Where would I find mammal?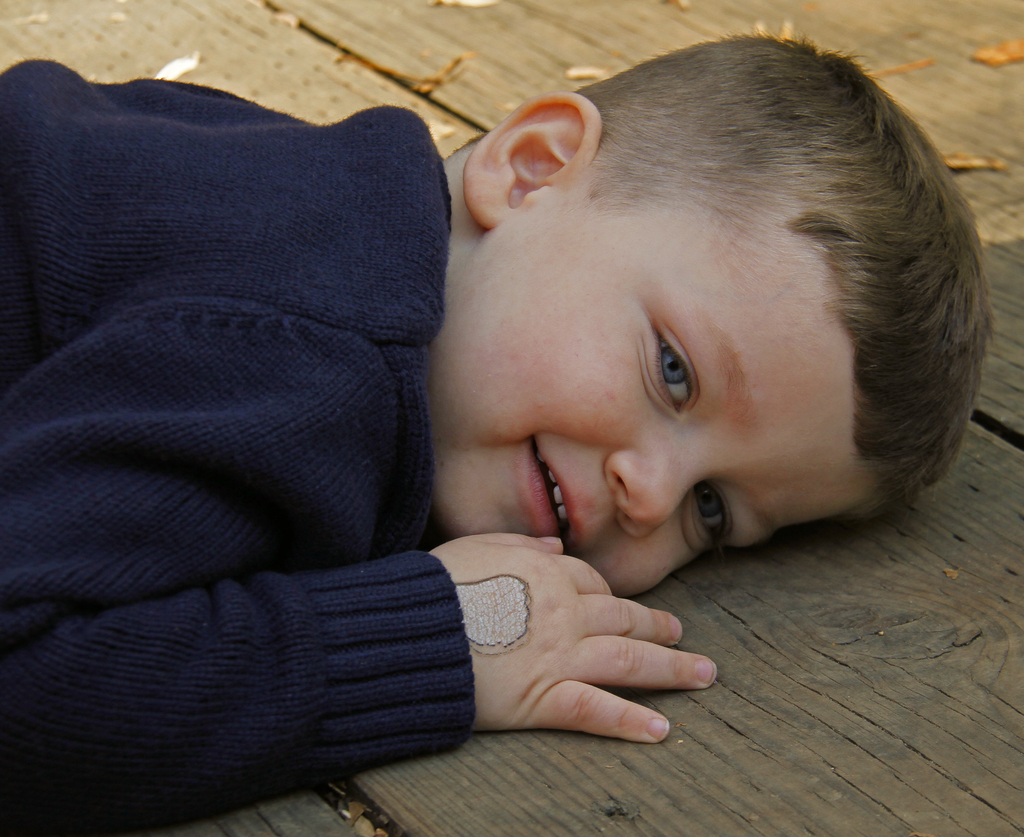
At box=[0, 27, 997, 836].
